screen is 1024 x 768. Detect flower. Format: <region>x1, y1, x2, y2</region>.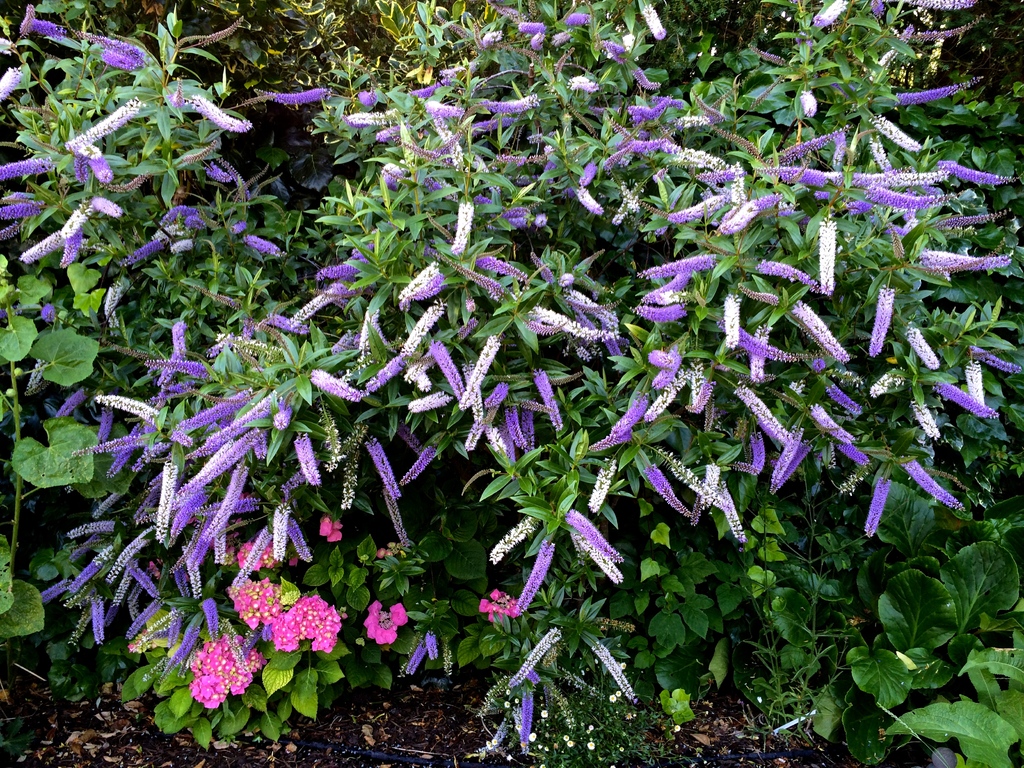
<region>275, 592, 344, 657</region>.
